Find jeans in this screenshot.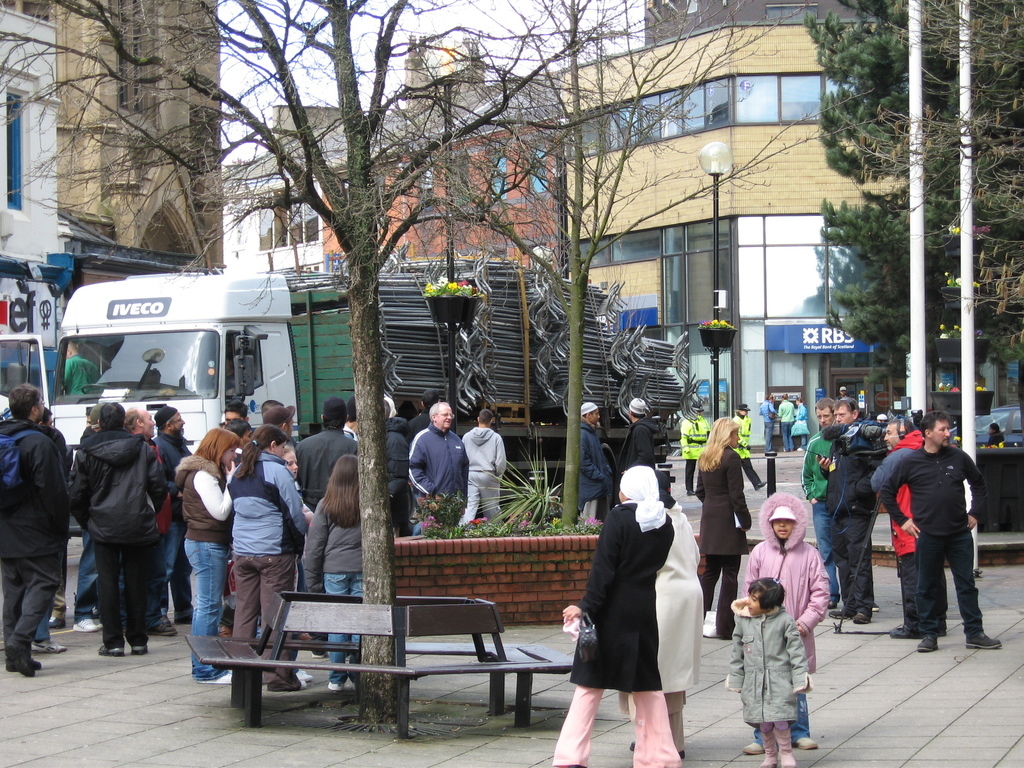
The bounding box for jeans is select_region(326, 576, 363, 593).
